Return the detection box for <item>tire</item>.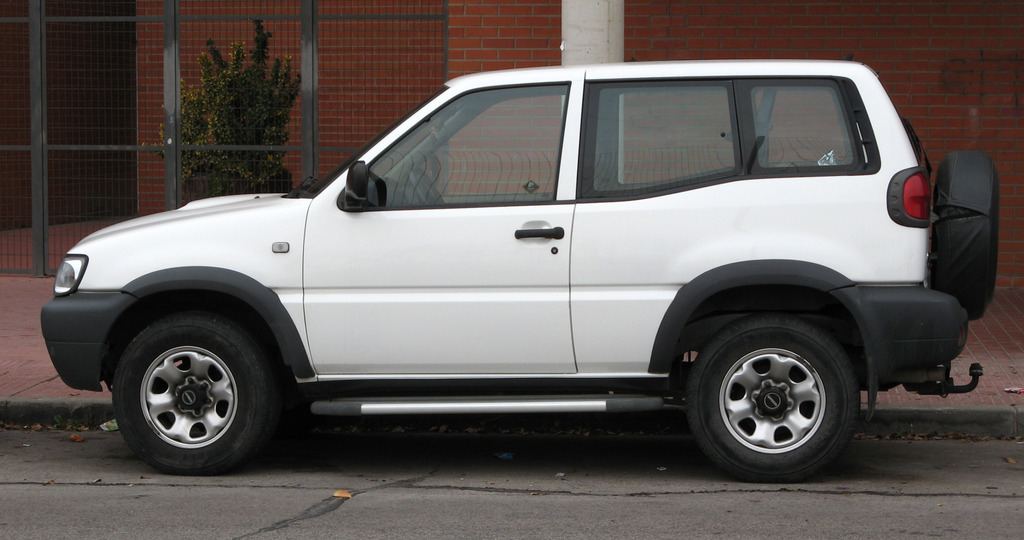
pyautogui.locateOnScreen(113, 315, 274, 471).
